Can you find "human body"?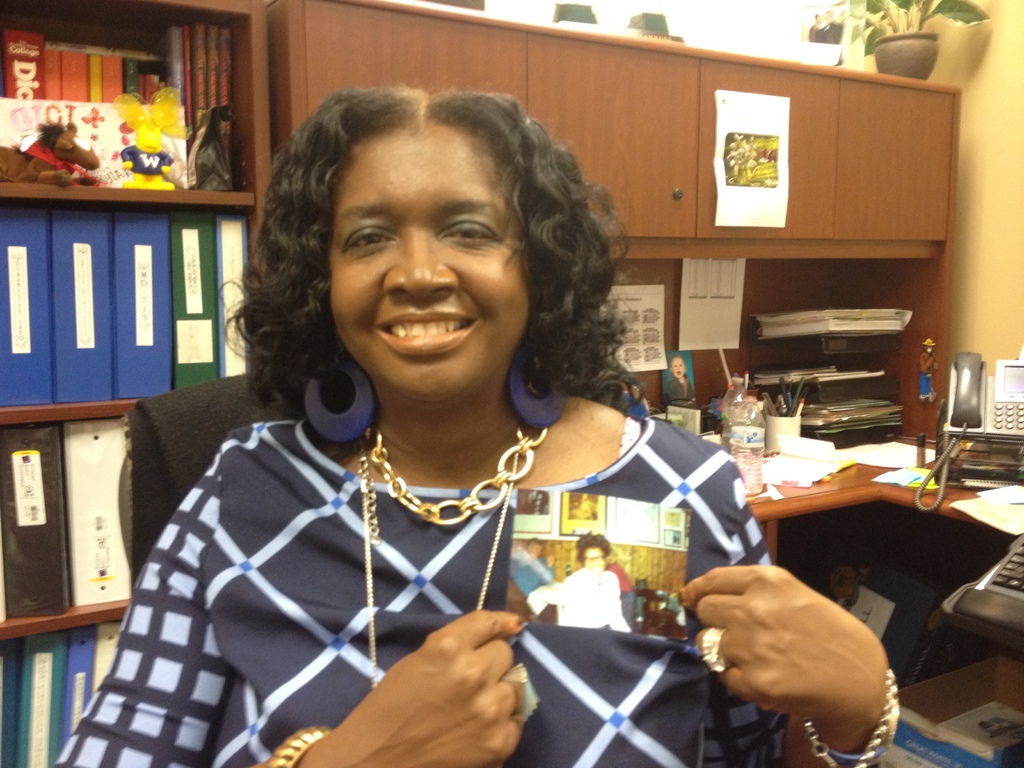
Yes, bounding box: [left=109, top=97, right=812, bottom=754].
